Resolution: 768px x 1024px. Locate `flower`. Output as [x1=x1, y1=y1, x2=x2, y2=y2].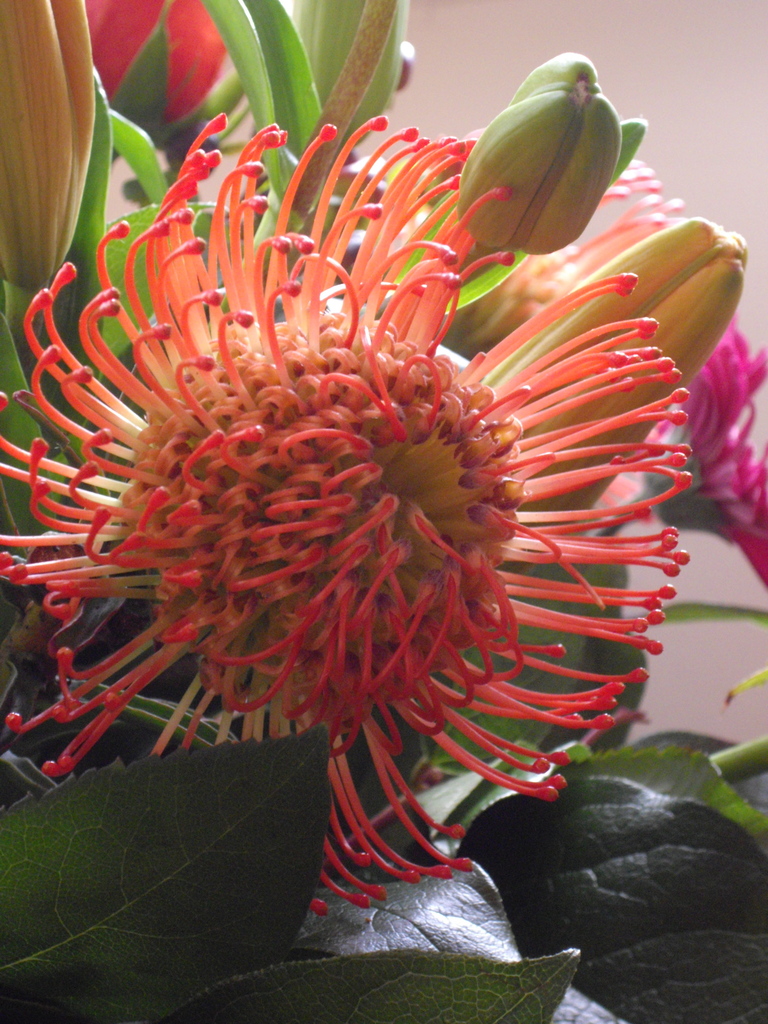
[x1=0, y1=111, x2=701, y2=920].
